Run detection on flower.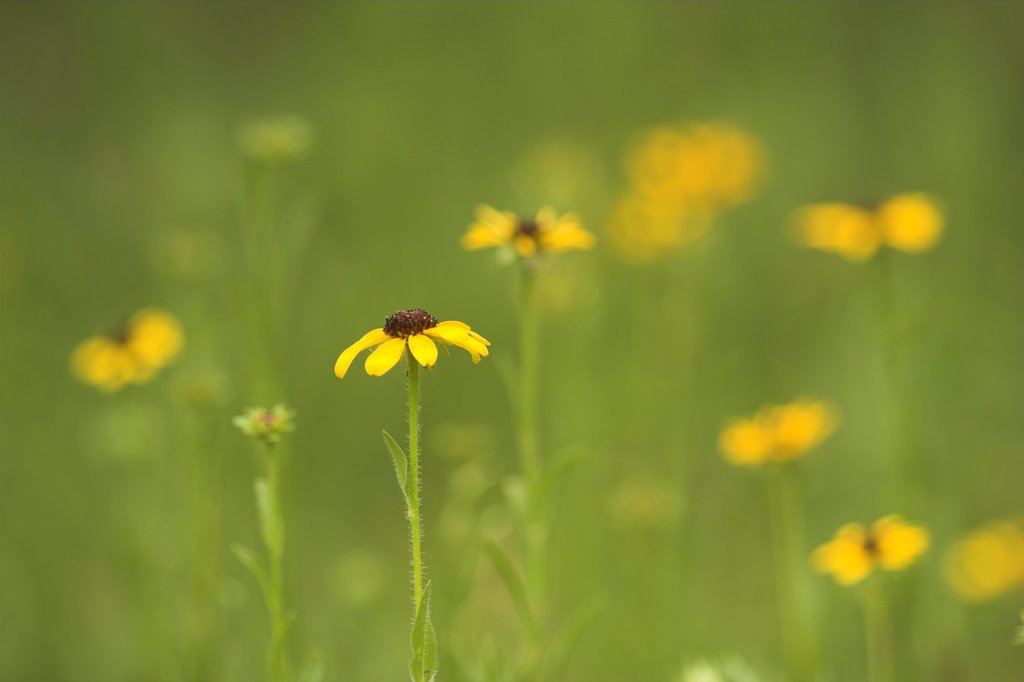
Result: {"left": 794, "top": 196, "right": 945, "bottom": 266}.
